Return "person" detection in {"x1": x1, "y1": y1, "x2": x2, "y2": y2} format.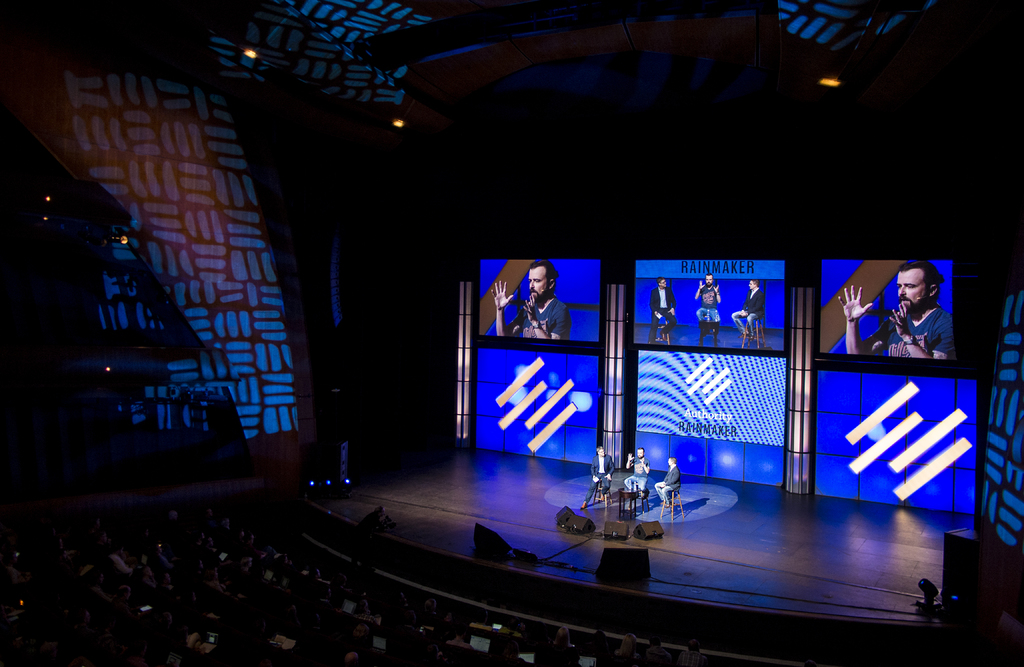
{"x1": 486, "y1": 257, "x2": 565, "y2": 337}.
